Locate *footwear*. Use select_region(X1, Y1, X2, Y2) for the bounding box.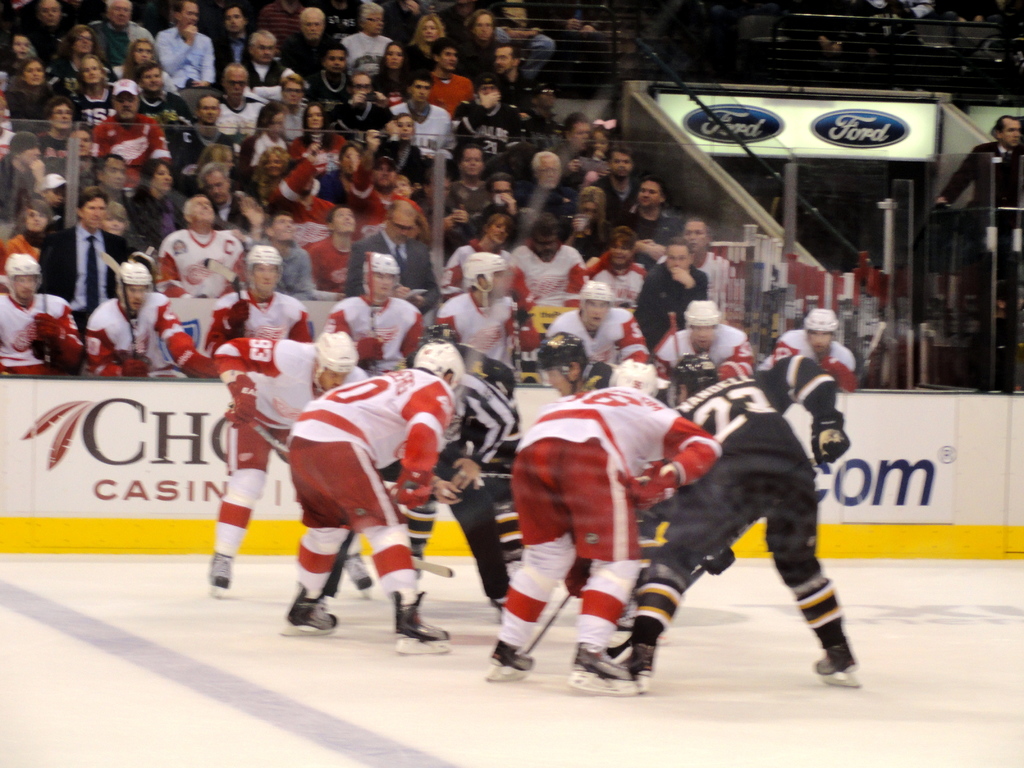
select_region(202, 553, 232, 595).
